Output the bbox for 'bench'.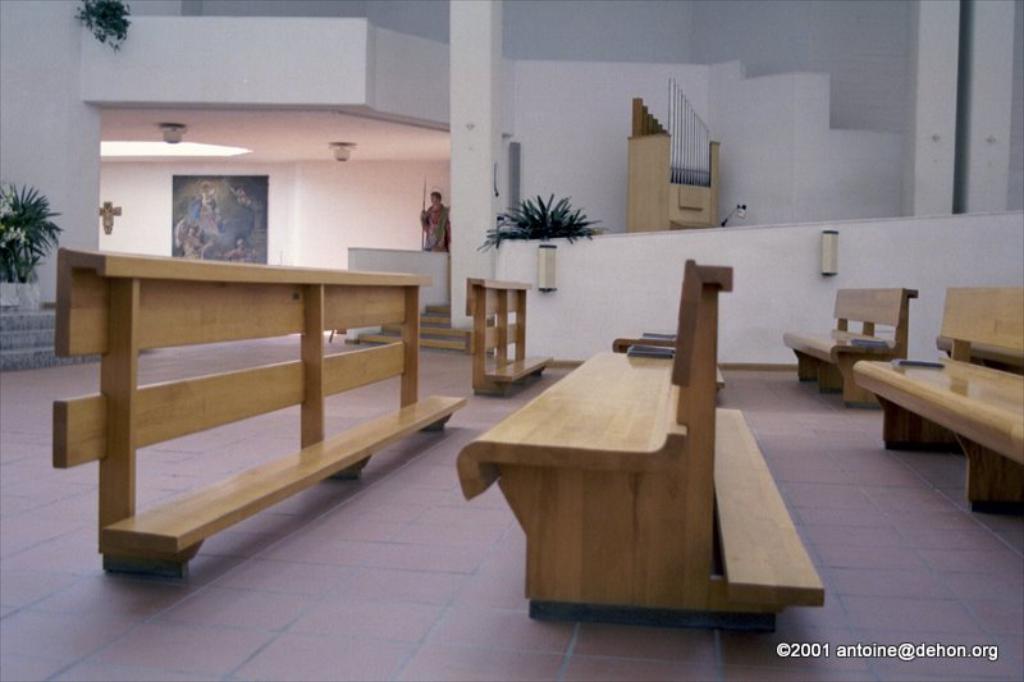
locate(782, 284, 918, 404).
